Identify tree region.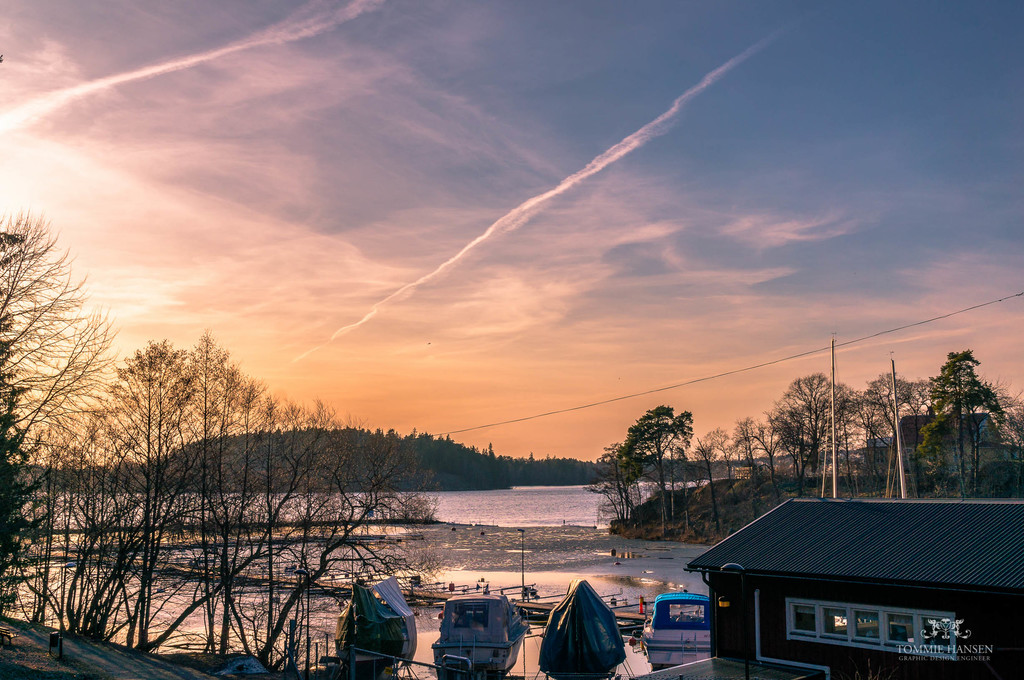
Region: [0,203,130,617].
